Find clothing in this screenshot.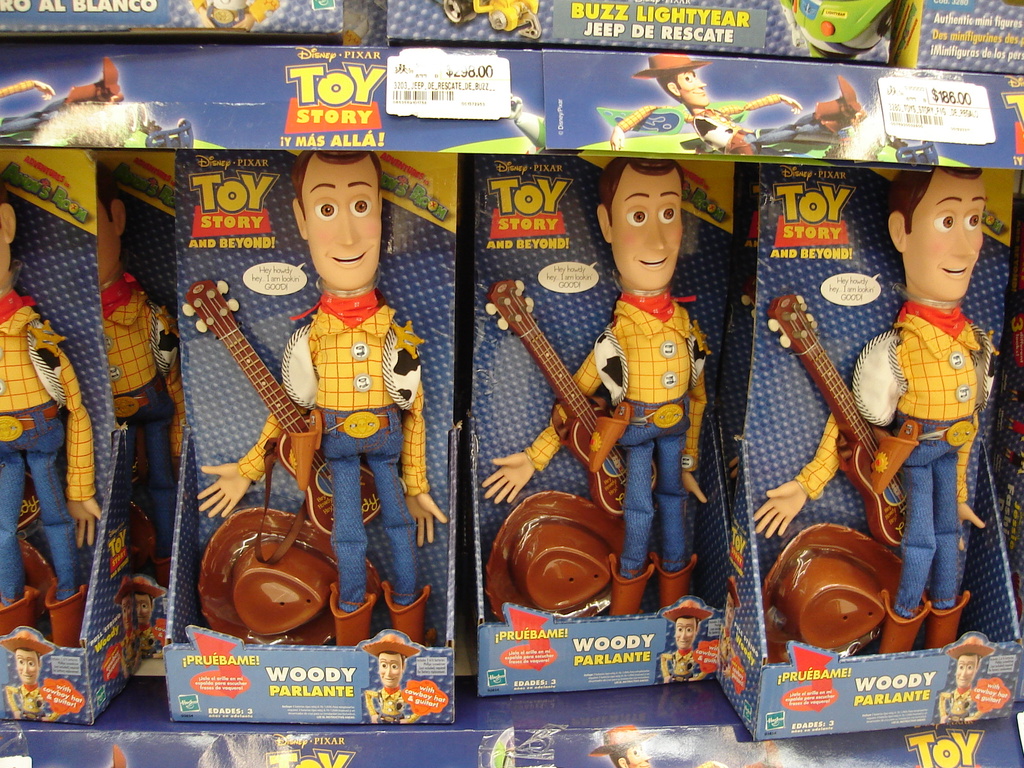
The bounding box for clothing is region(0, 682, 62, 723).
